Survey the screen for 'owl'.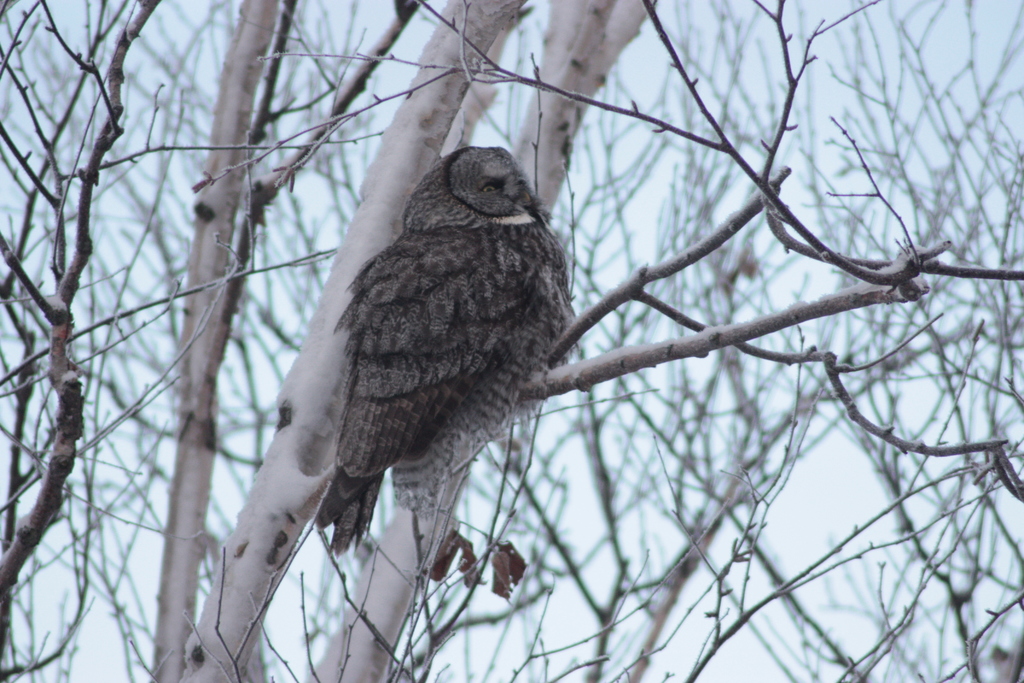
Survey found: pyautogui.locateOnScreen(282, 148, 567, 558).
